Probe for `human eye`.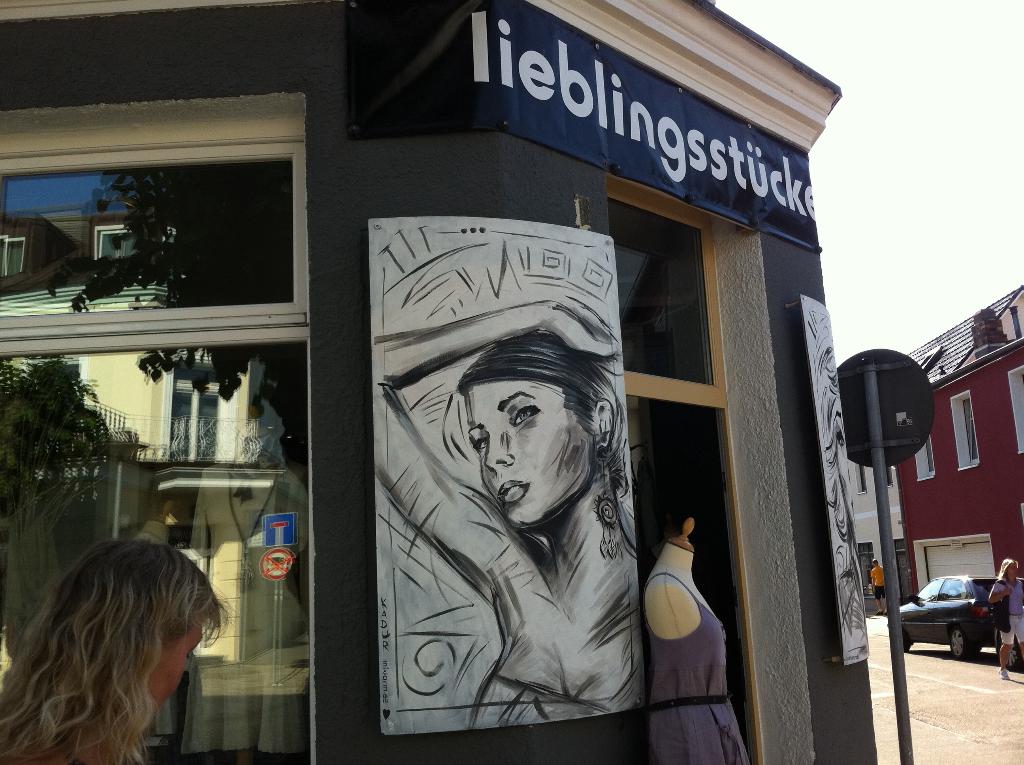
Probe result: BBox(509, 402, 543, 430).
